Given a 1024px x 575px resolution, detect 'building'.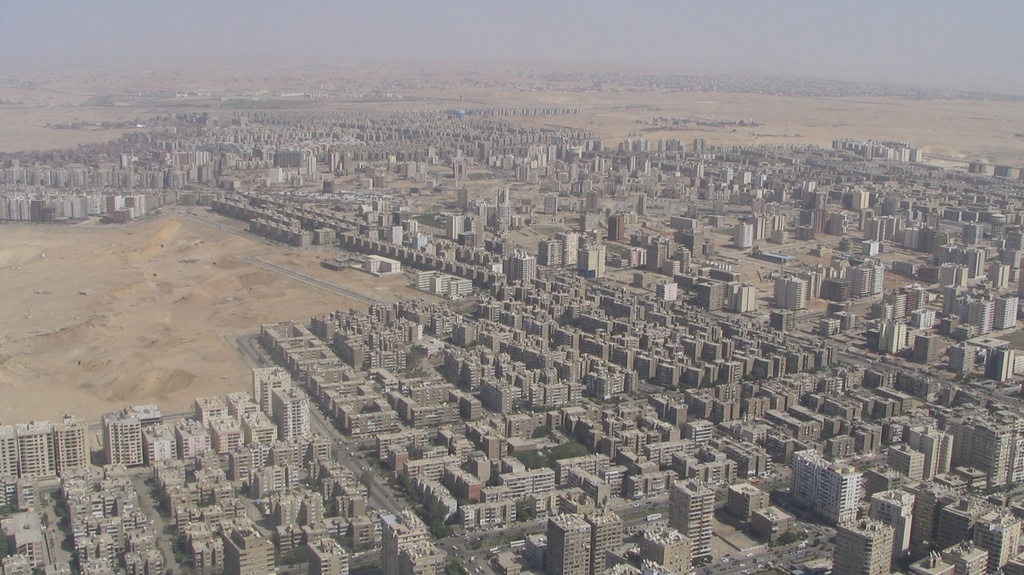
Rect(0, 426, 18, 478).
